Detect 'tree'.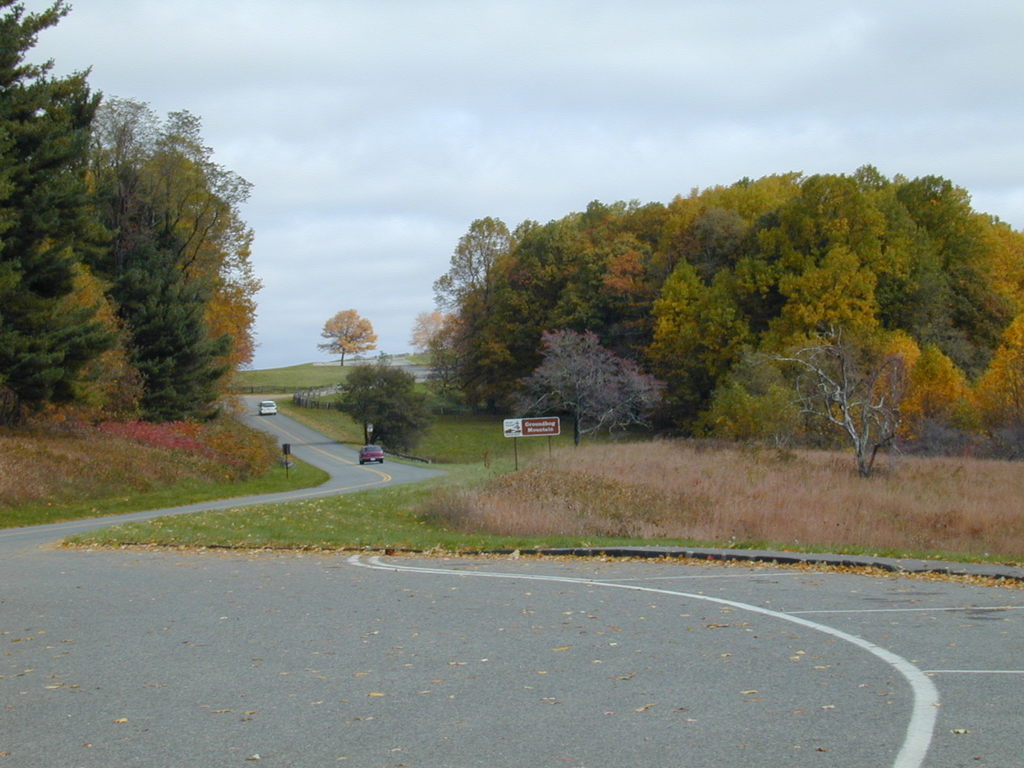
Detected at detection(746, 324, 913, 477).
